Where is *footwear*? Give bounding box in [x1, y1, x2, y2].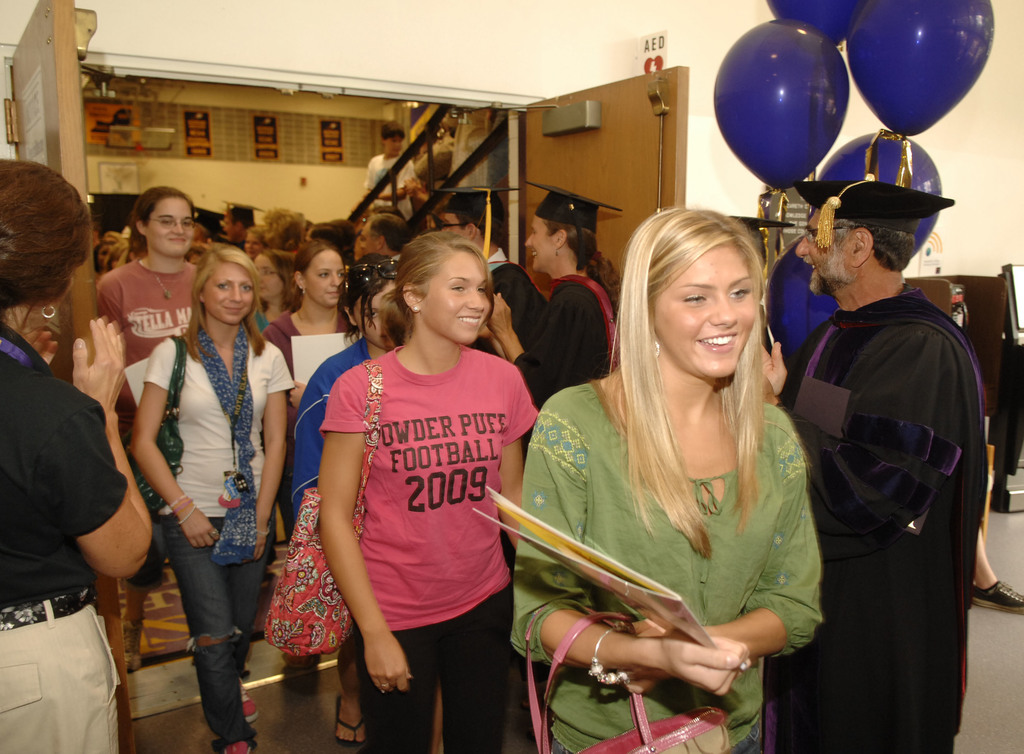
[219, 739, 260, 753].
